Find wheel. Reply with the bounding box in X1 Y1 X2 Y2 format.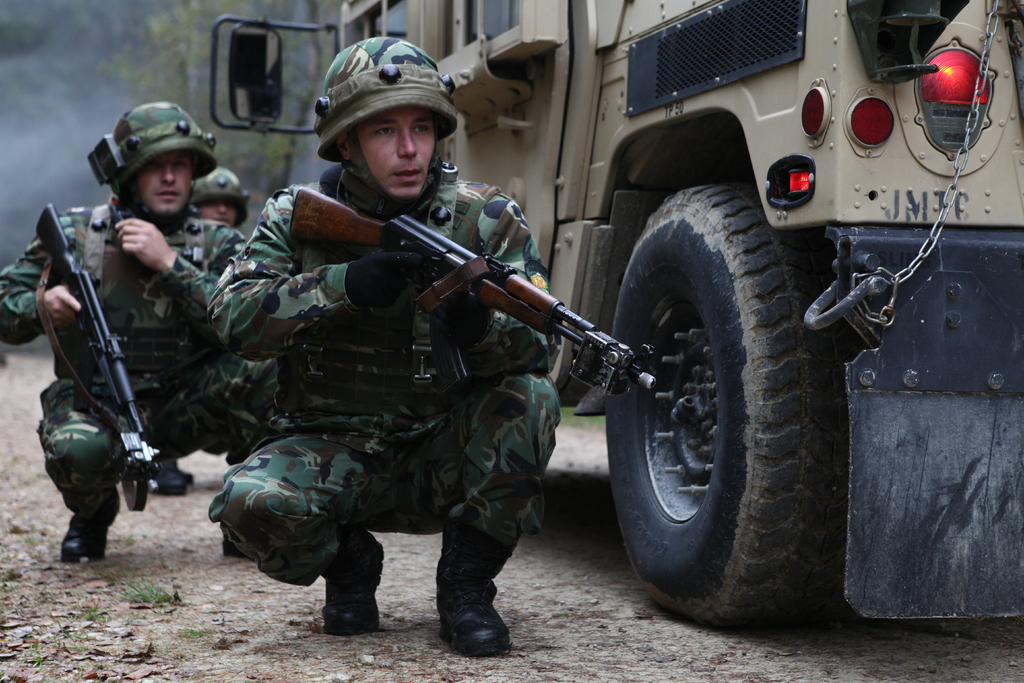
606 145 847 621.
